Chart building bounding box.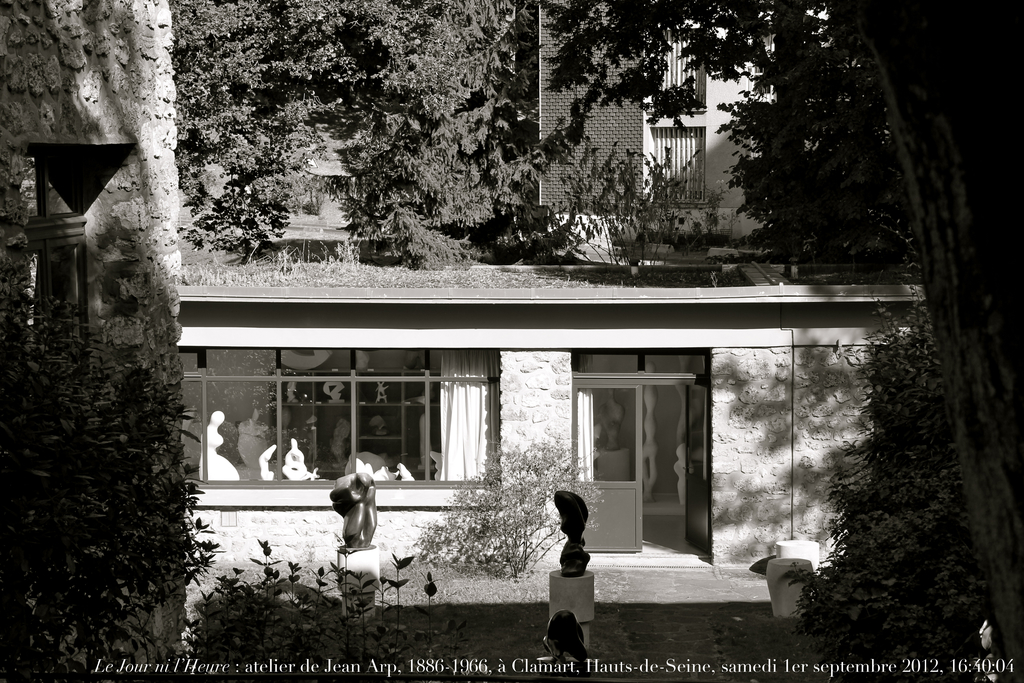
Charted: locate(172, 264, 933, 599).
